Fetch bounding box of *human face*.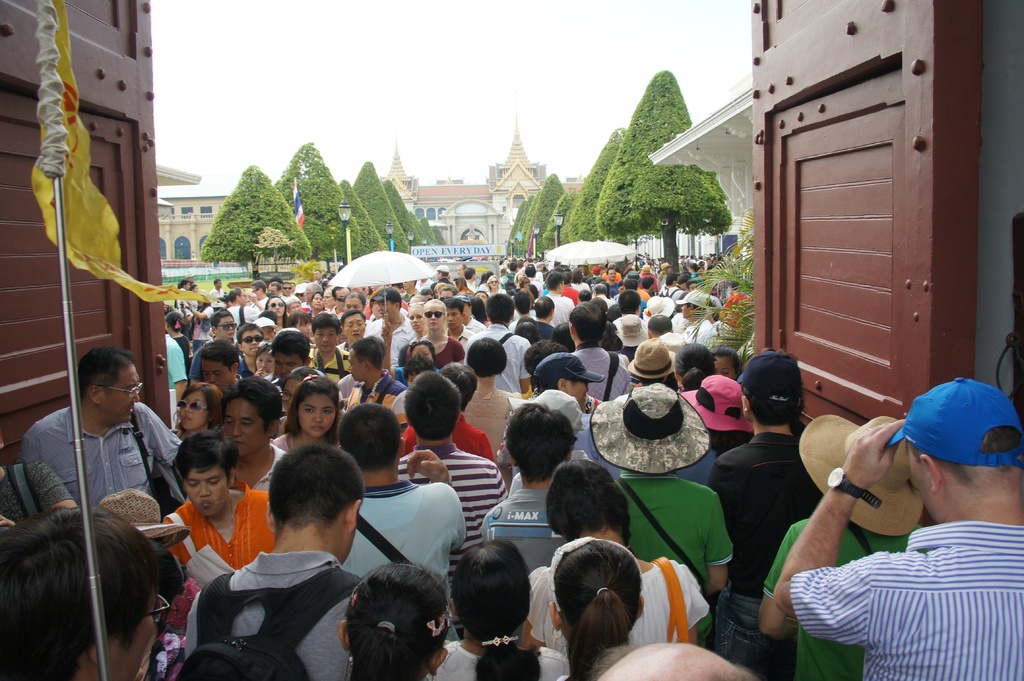
Bbox: {"left": 242, "top": 330, "right": 264, "bottom": 357}.
